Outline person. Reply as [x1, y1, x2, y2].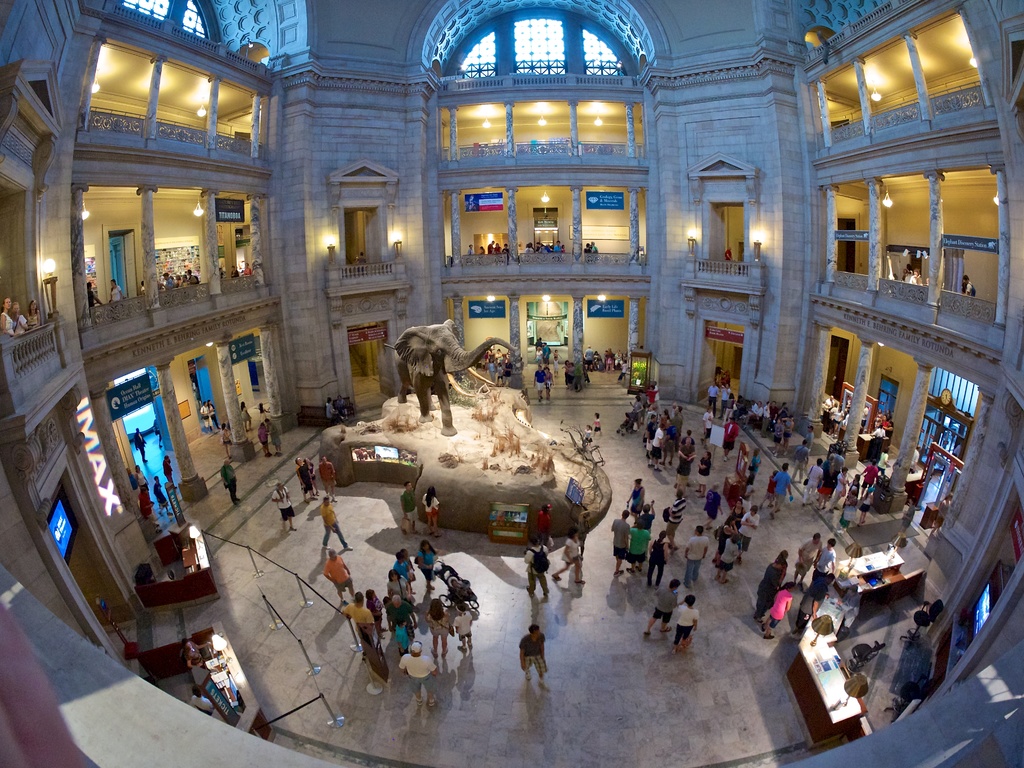
[242, 262, 252, 278].
